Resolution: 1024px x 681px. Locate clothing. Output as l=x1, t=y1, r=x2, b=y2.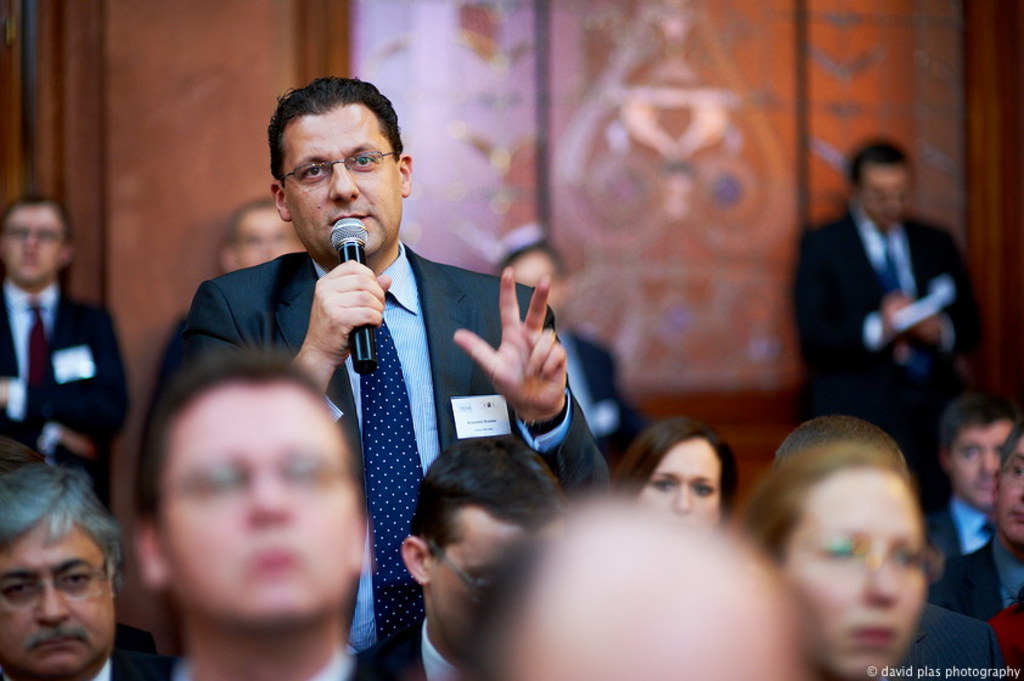
l=0, t=276, r=136, b=503.
